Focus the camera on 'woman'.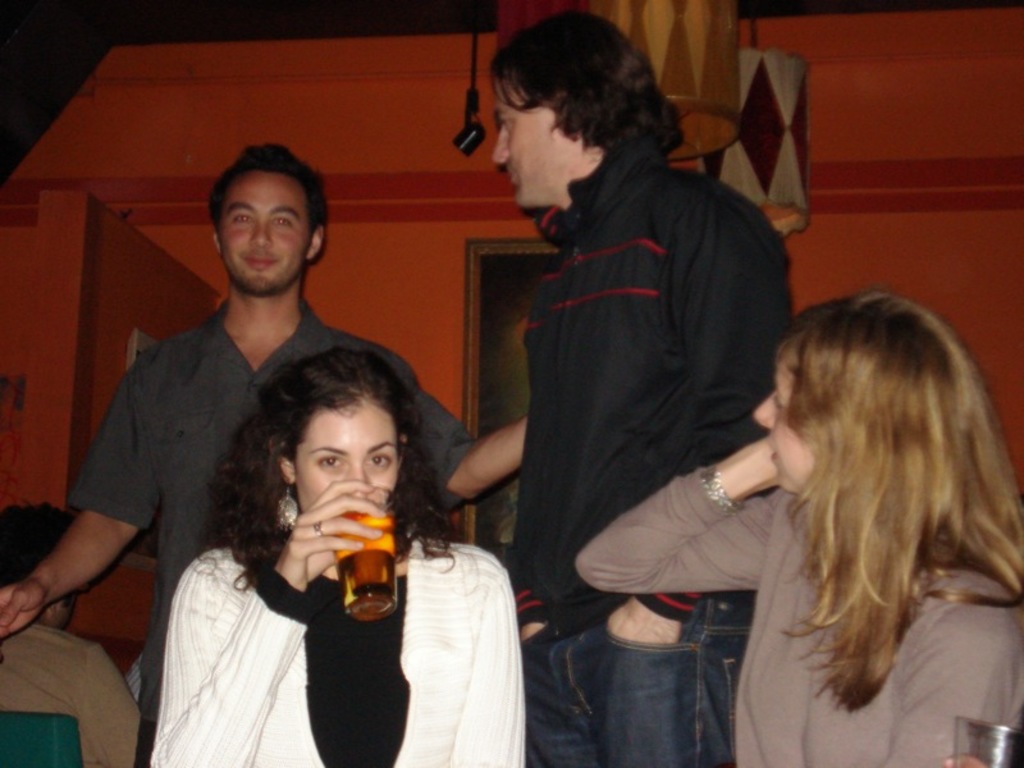
Focus region: bbox(573, 288, 1023, 767).
